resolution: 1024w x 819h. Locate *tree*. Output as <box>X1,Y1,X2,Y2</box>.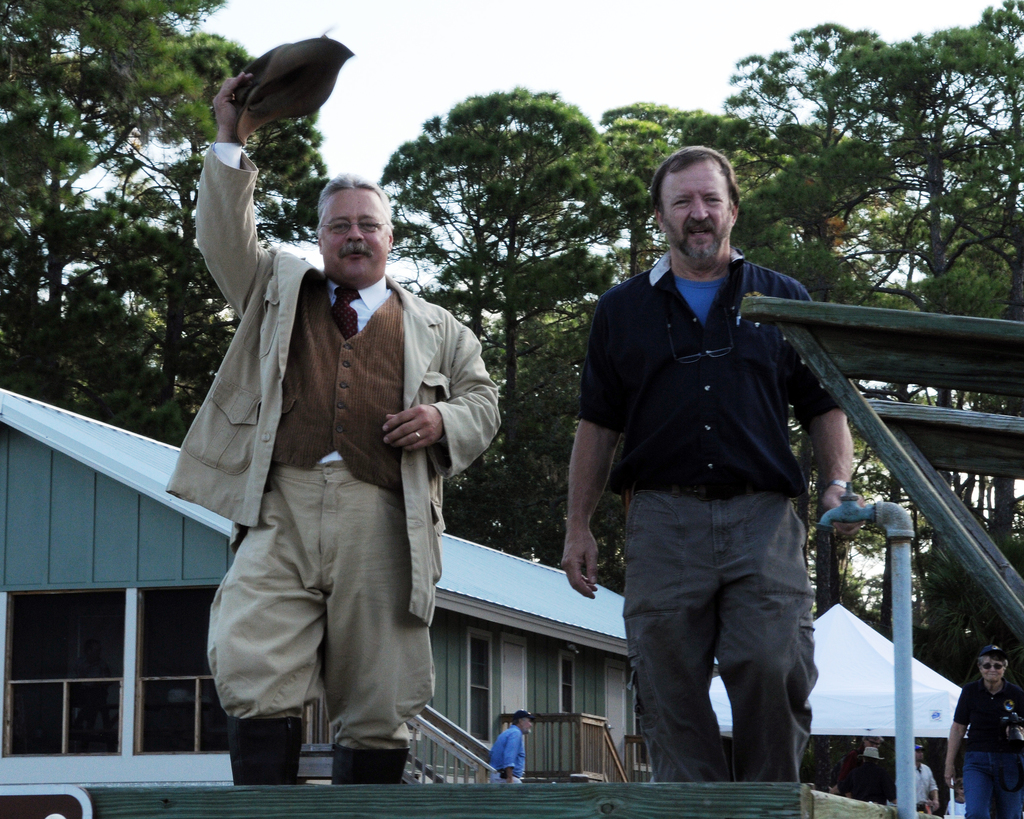
<box>372,81,599,553</box>.
